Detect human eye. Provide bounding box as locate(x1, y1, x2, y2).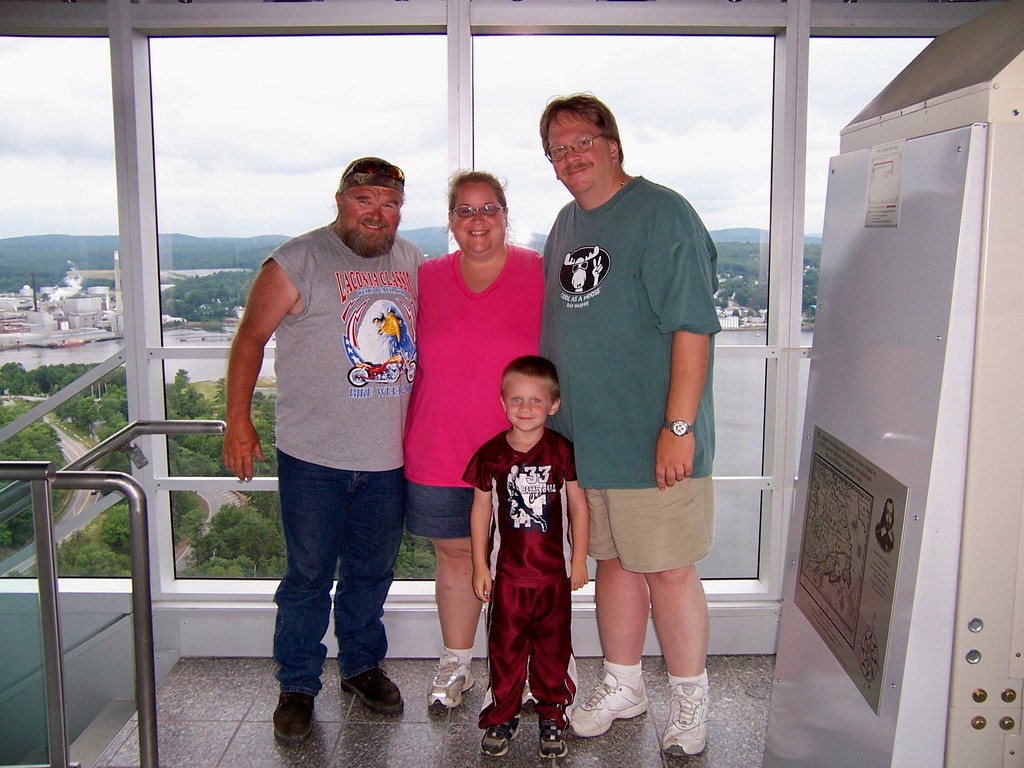
locate(454, 205, 469, 214).
